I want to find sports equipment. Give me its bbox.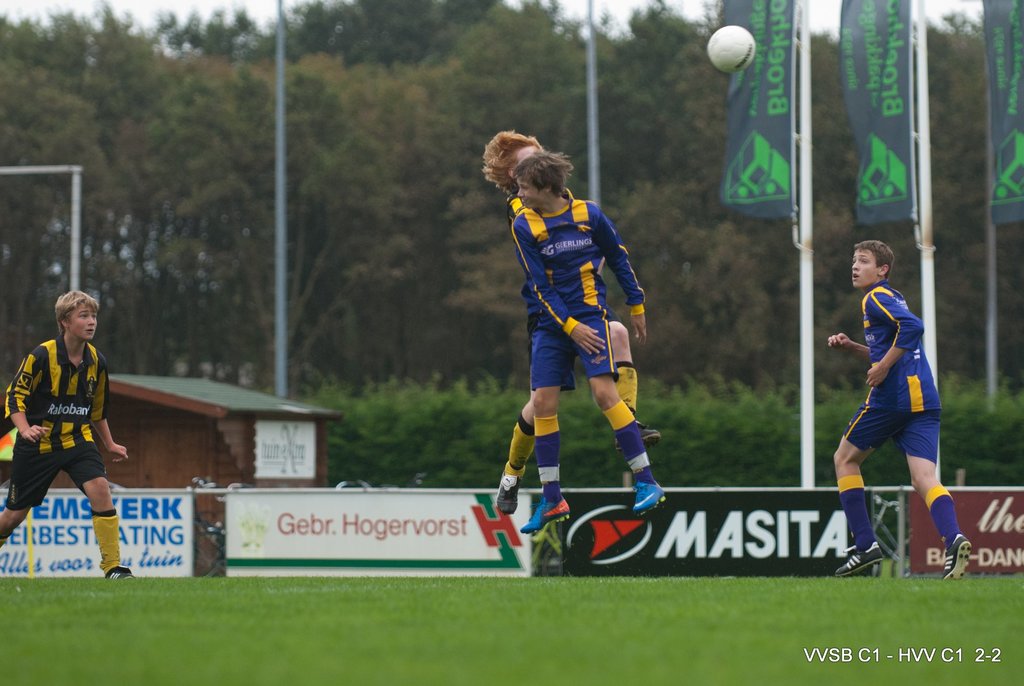
{"x1": 707, "y1": 25, "x2": 756, "y2": 78}.
